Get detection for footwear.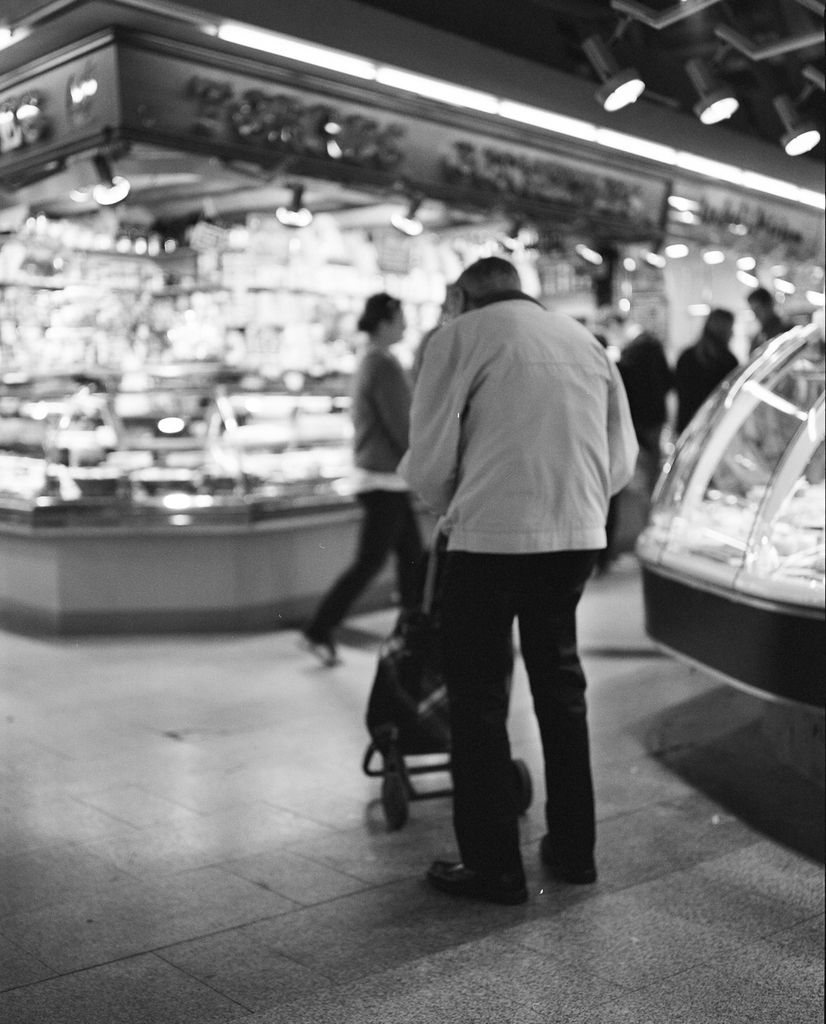
Detection: {"left": 534, "top": 854, "right": 597, "bottom": 885}.
